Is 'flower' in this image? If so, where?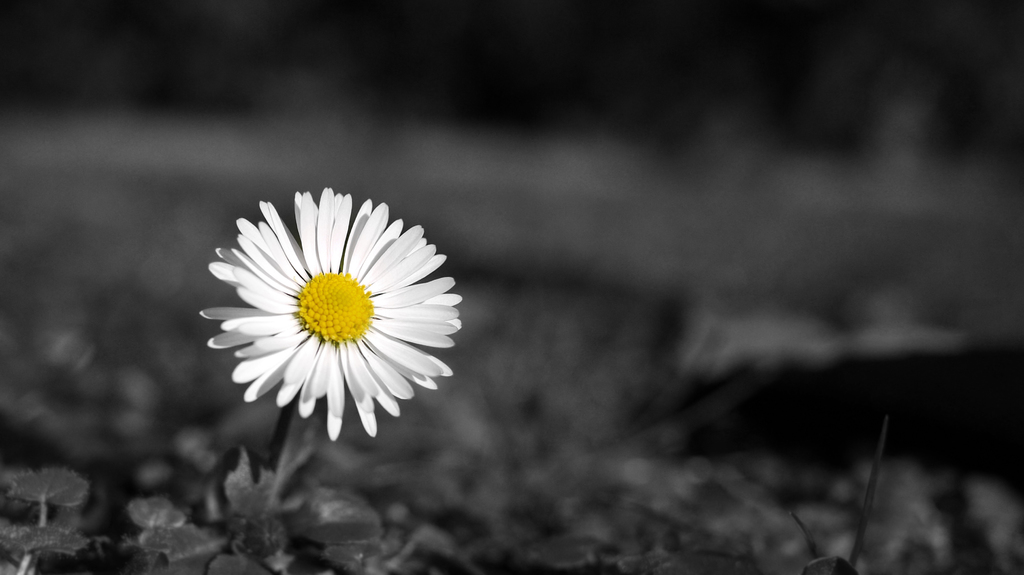
Yes, at <box>188,193,458,439</box>.
